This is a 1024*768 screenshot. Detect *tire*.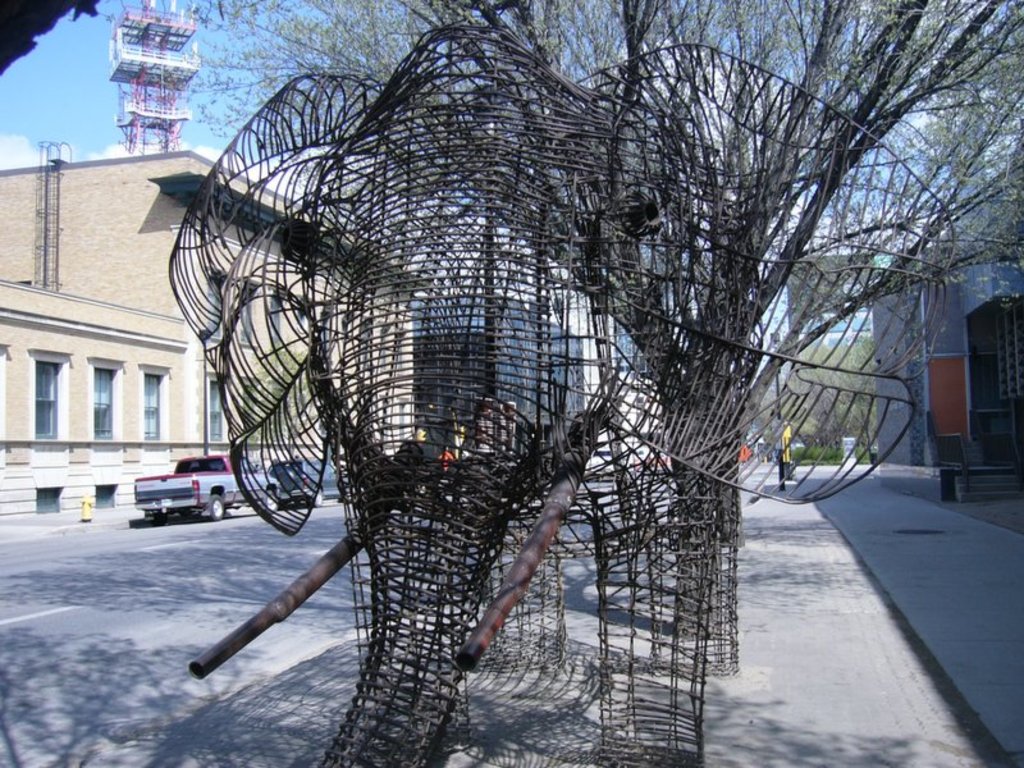
x1=312, y1=488, x2=323, y2=507.
